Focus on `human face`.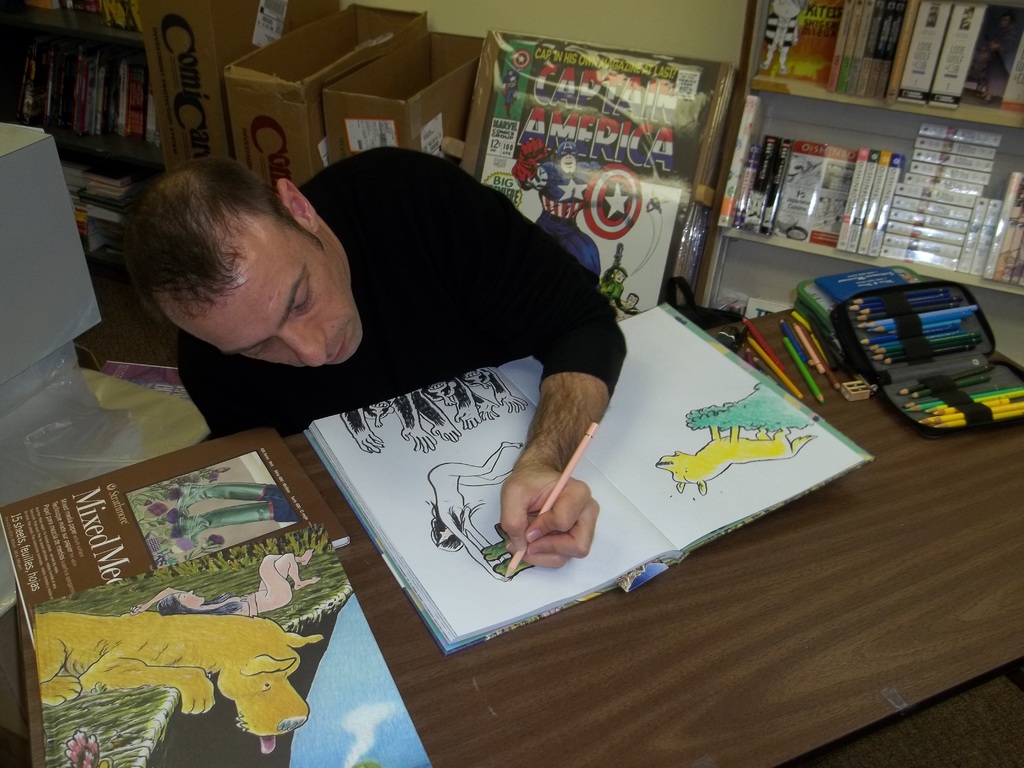
Focused at [left=180, top=244, right=363, bottom=366].
